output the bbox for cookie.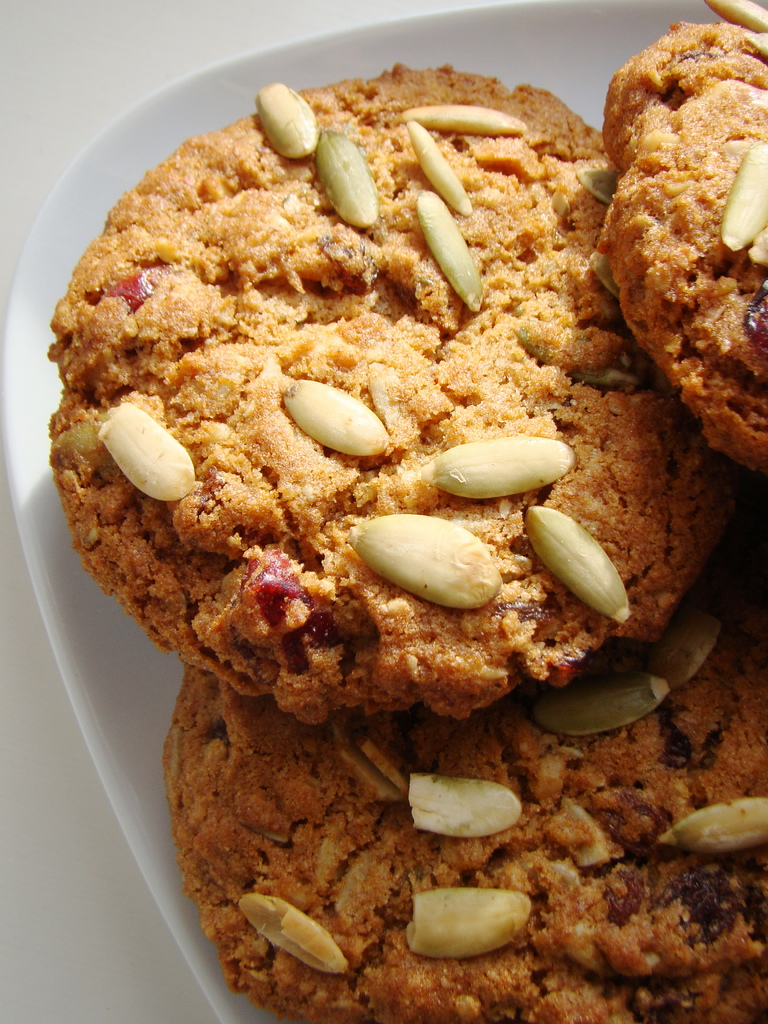
detection(47, 61, 739, 722).
